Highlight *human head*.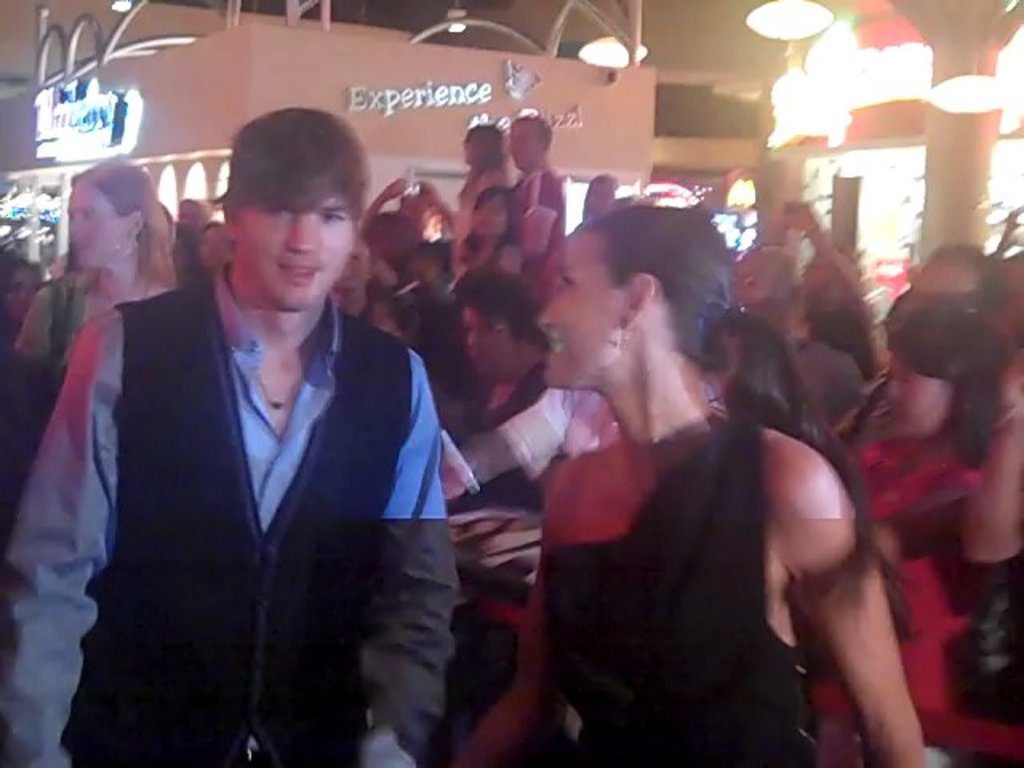
Highlighted region: [171,221,197,275].
